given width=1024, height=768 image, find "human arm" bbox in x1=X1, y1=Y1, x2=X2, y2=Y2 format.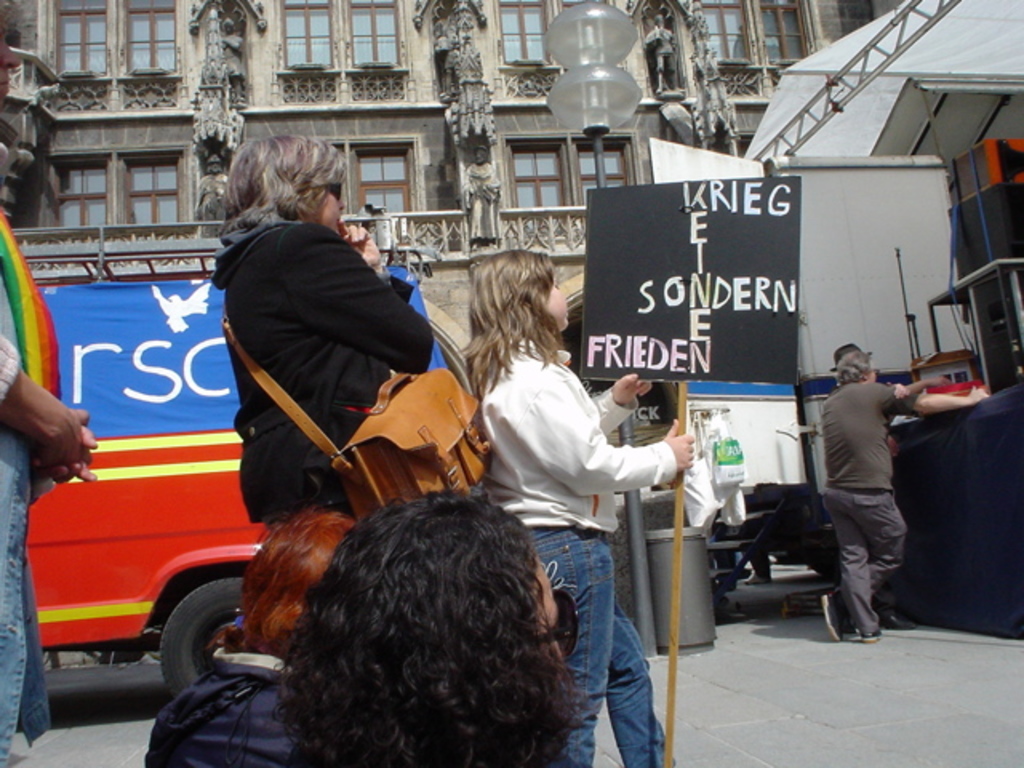
x1=37, y1=416, x2=104, y2=483.
